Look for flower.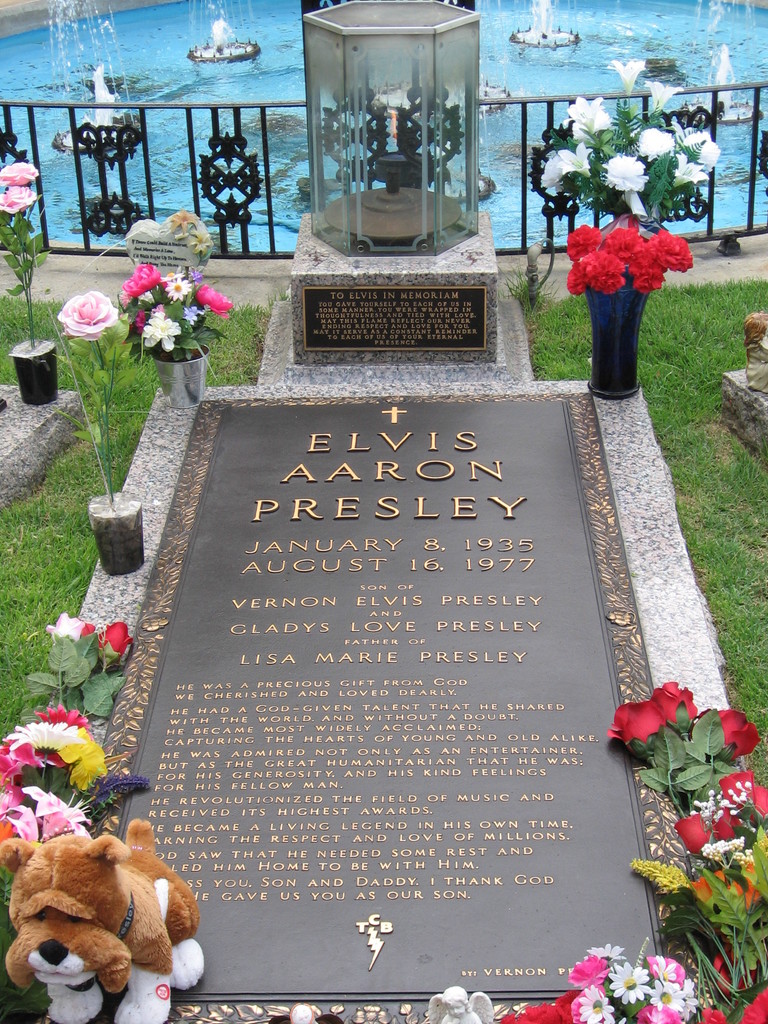
Found: 51:287:120:338.
